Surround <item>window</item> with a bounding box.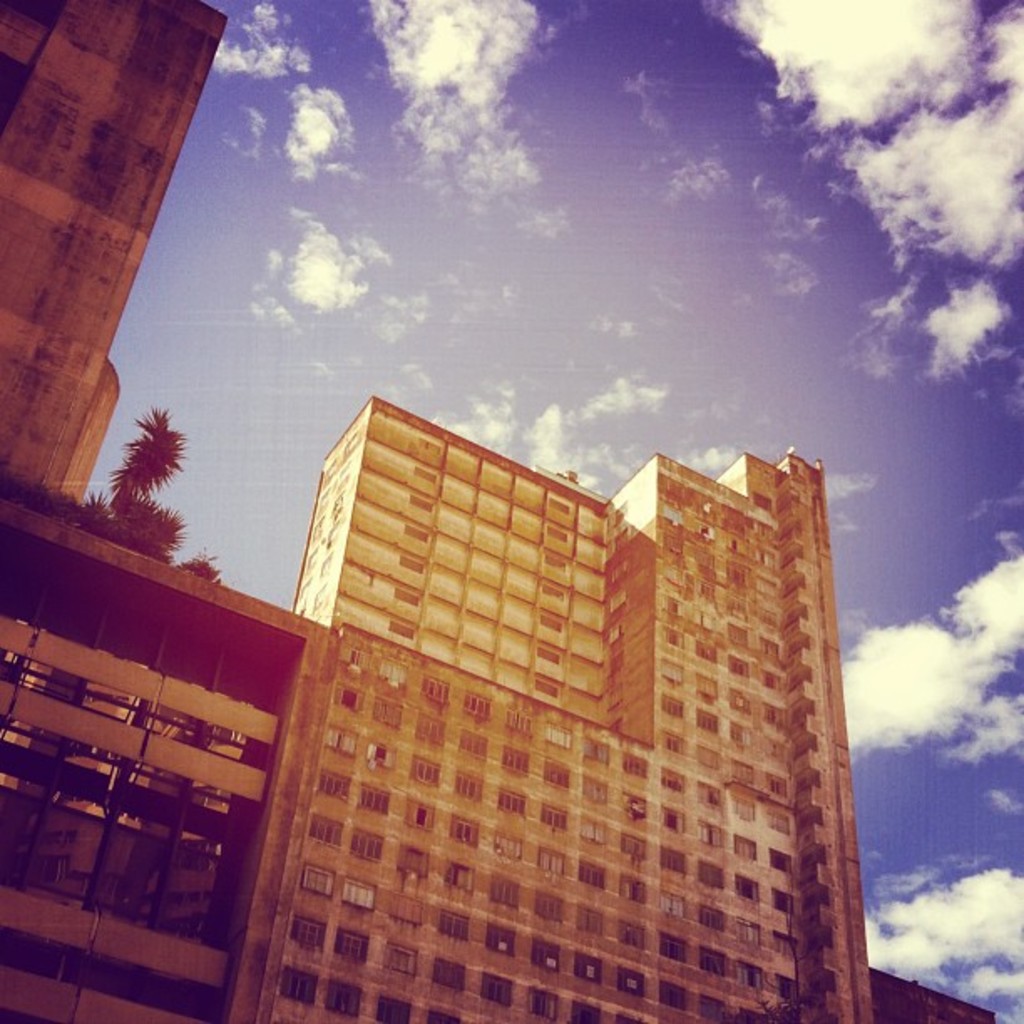
(12, 0, 64, 33).
